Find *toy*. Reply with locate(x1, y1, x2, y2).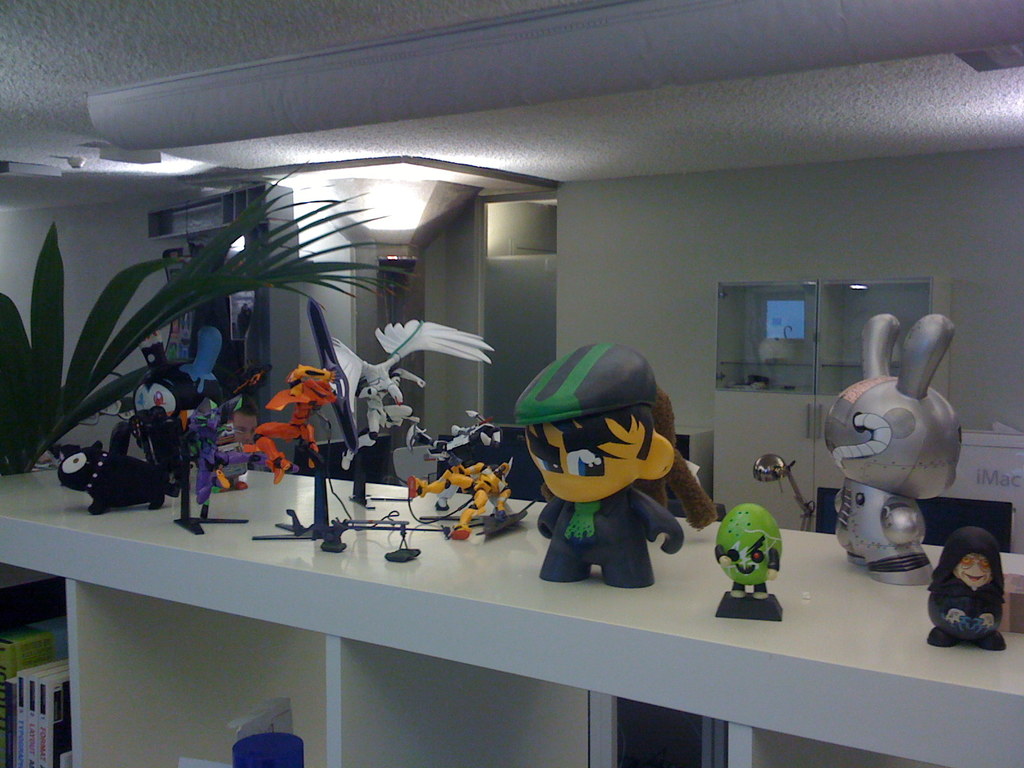
locate(824, 305, 958, 580).
